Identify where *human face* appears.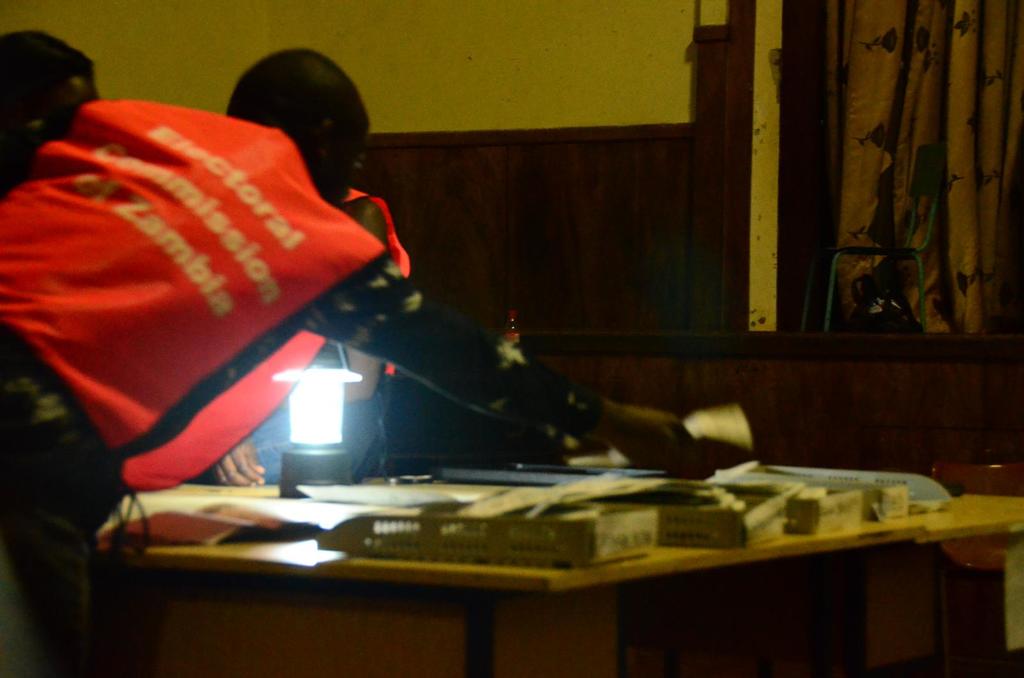
Appears at [318,124,371,205].
